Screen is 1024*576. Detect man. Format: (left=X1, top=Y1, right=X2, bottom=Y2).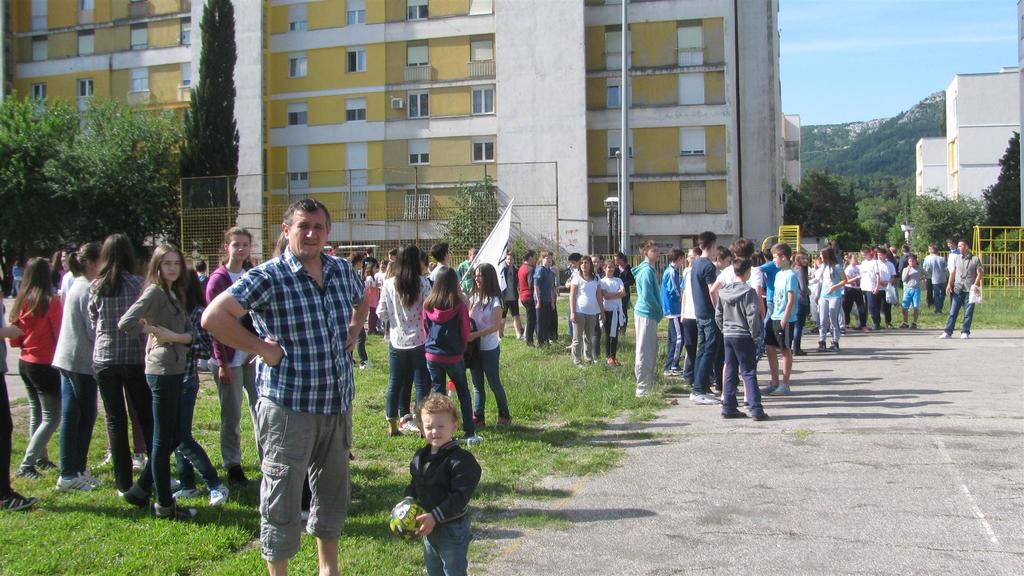
(left=879, top=244, right=895, bottom=329).
